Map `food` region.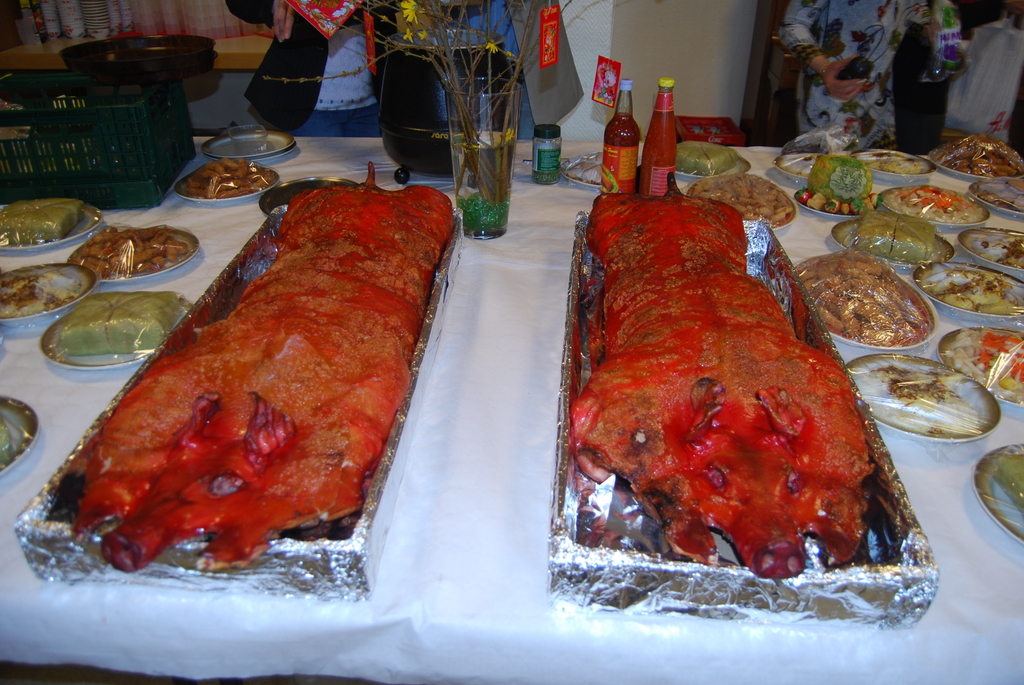
Mapped to 596:166:622:196.
